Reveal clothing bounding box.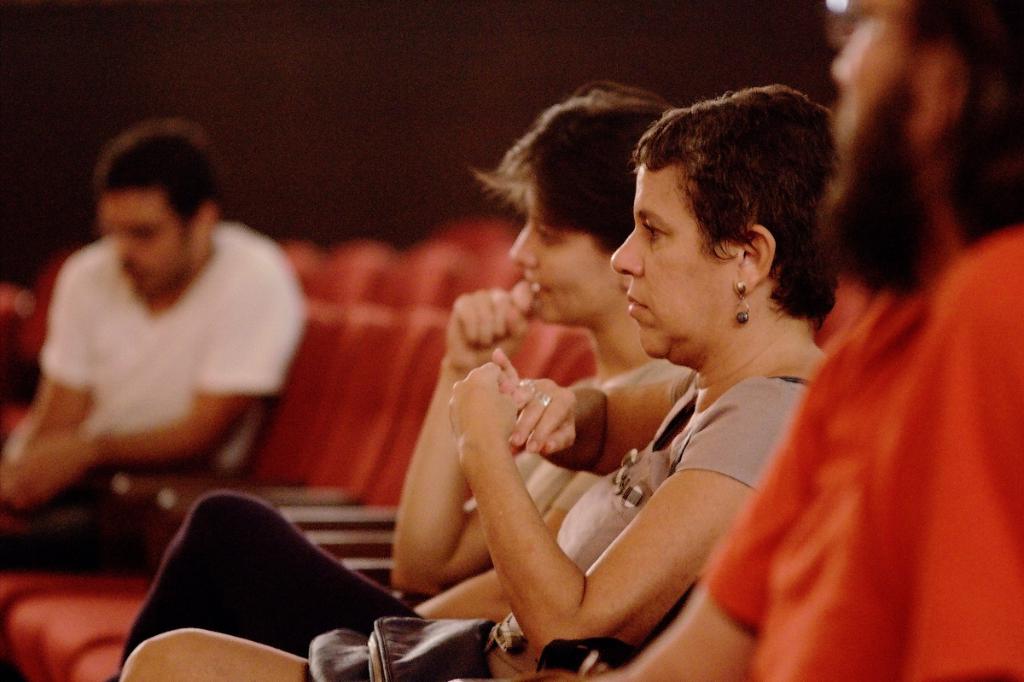
Revealed: left=102, top=449, right=546, bottom=681.
